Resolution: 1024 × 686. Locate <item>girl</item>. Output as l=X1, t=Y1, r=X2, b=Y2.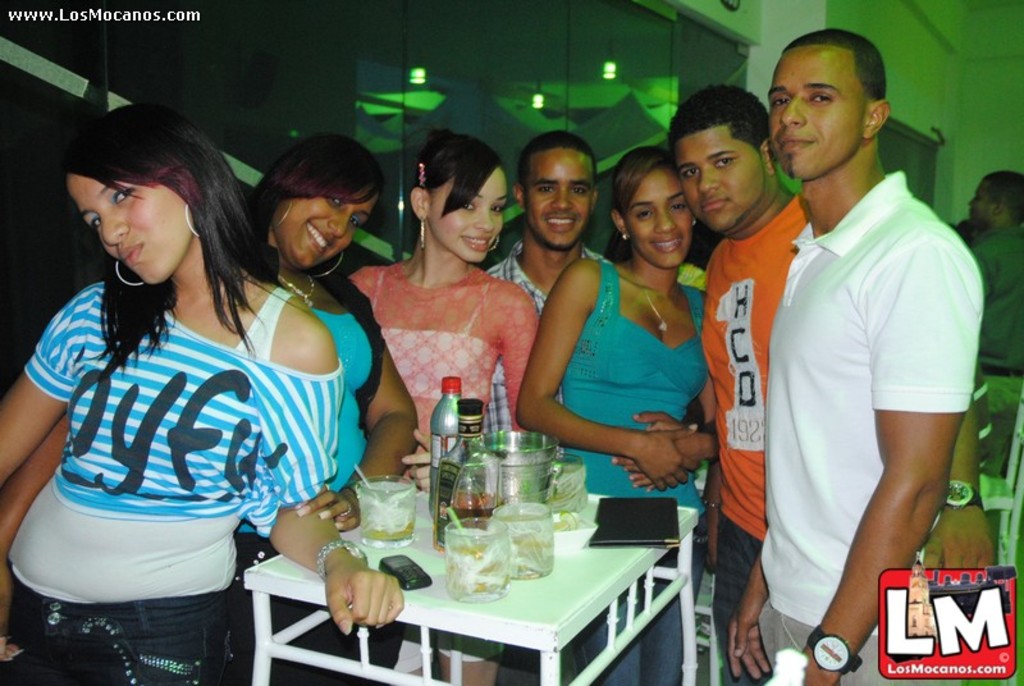
l=517, t=148, r=712, b=685.
